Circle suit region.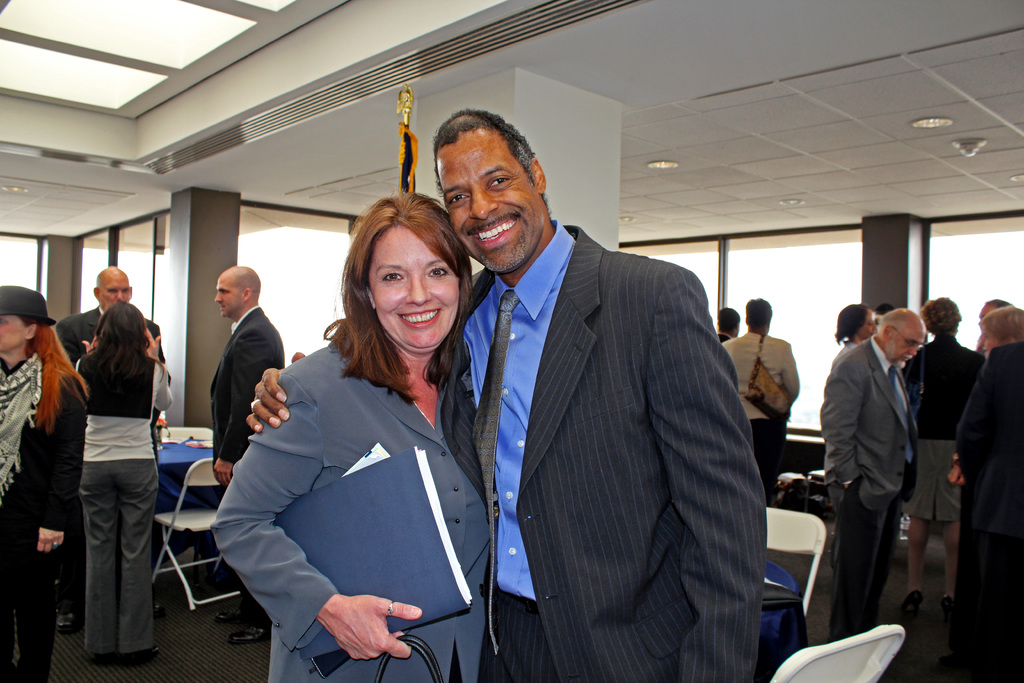
Region: <box>205,306,288,618</box>.
